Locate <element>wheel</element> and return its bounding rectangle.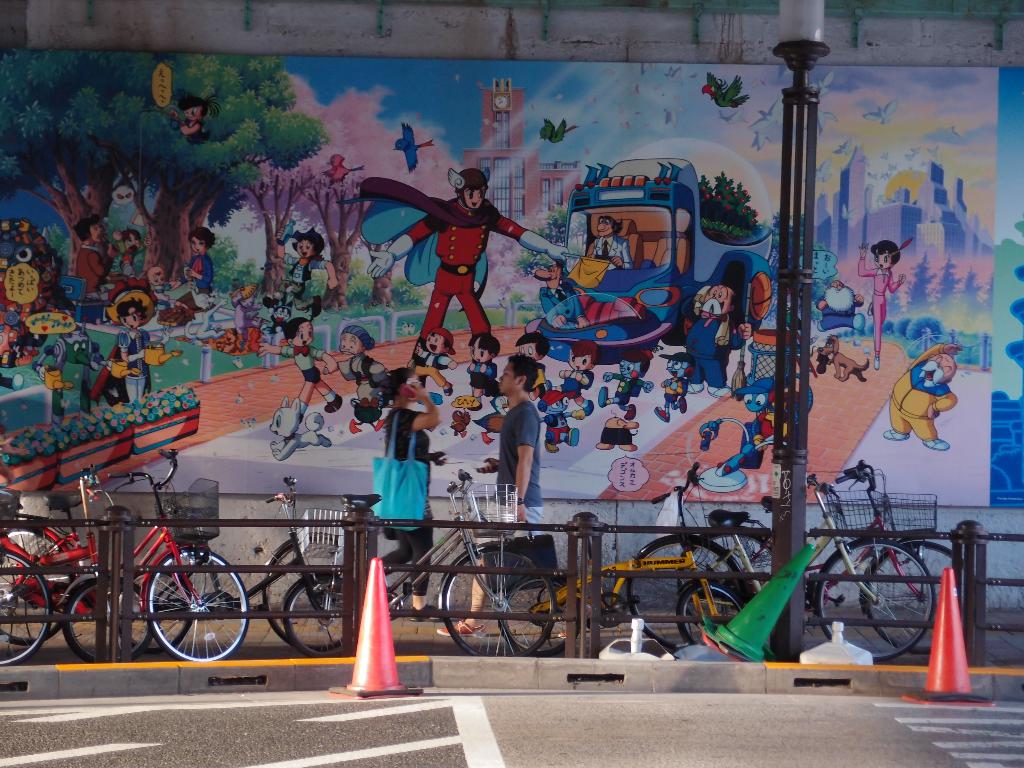
<bbox>143, 547, 248, 659</bbox>.
